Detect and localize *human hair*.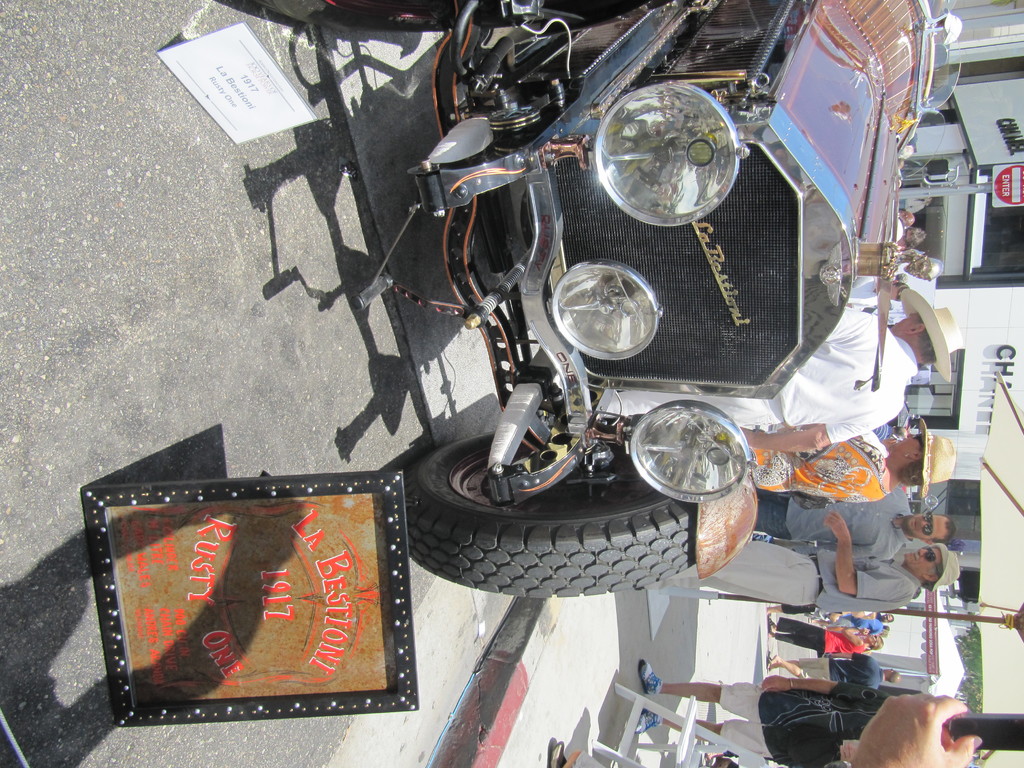
Localized at (932,516,957,541).
